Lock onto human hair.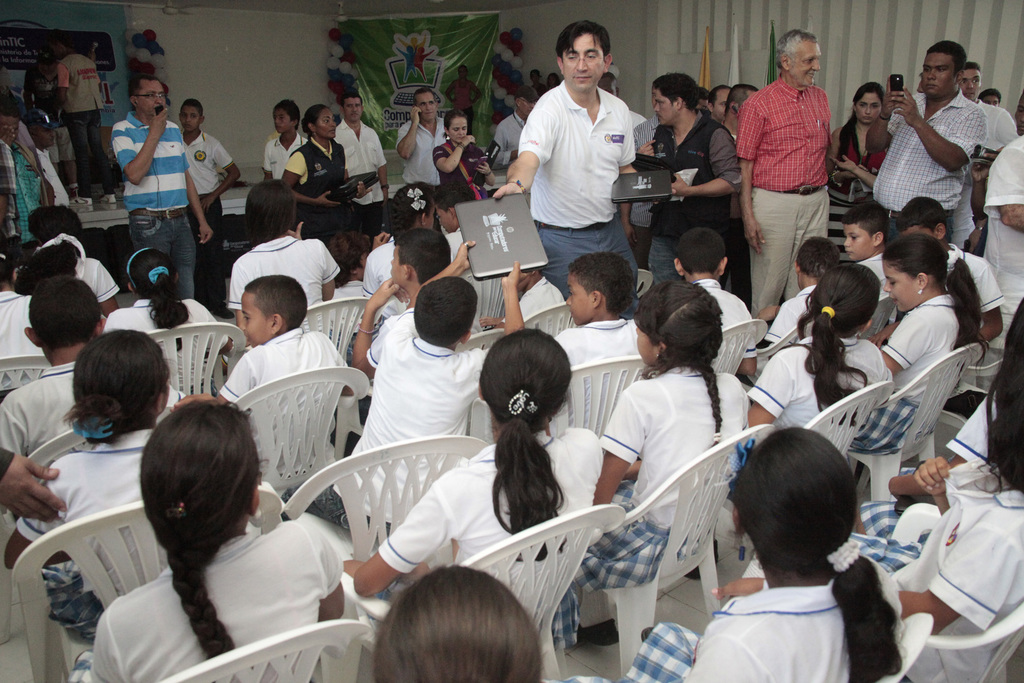
Locked: 563,253,633,316.
